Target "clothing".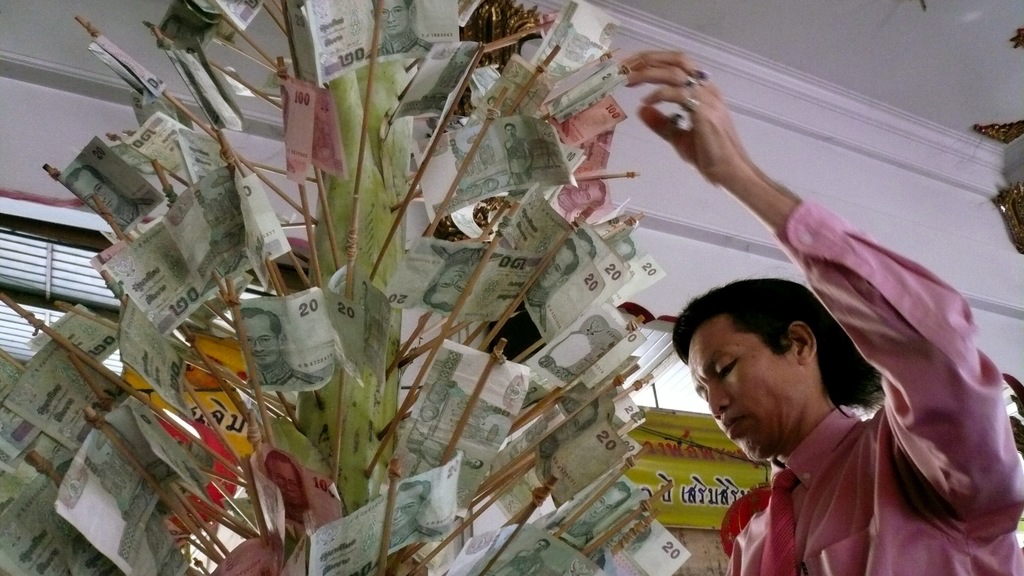
Target region: locate(108, 140, 129, 161).
